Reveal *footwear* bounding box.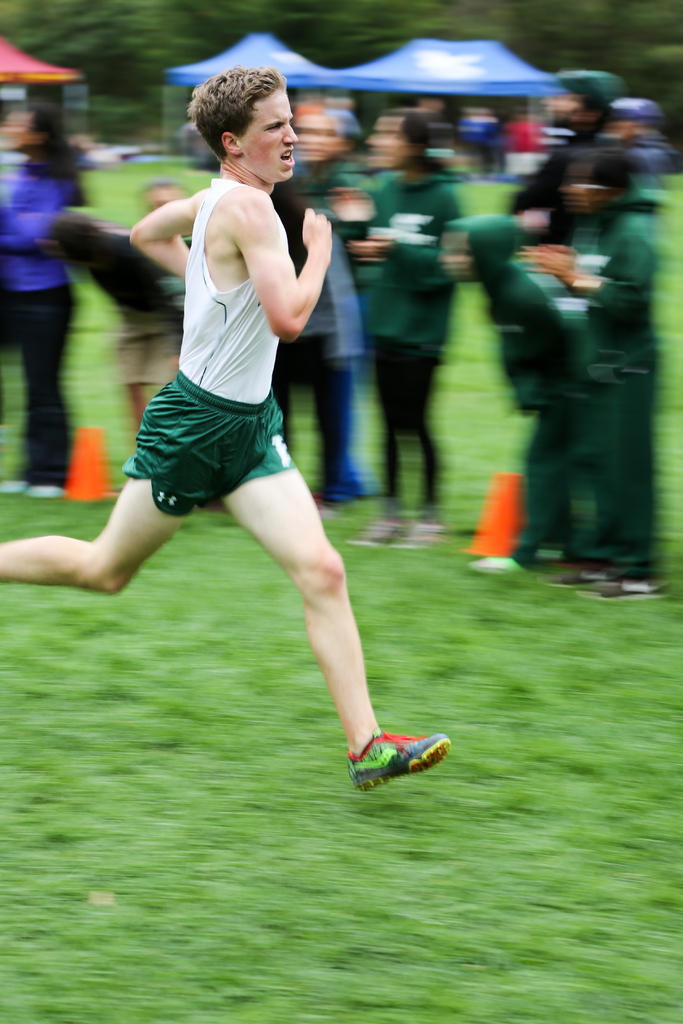
Revealed: <bbox>554, 566, 619, 582</bbox>.
